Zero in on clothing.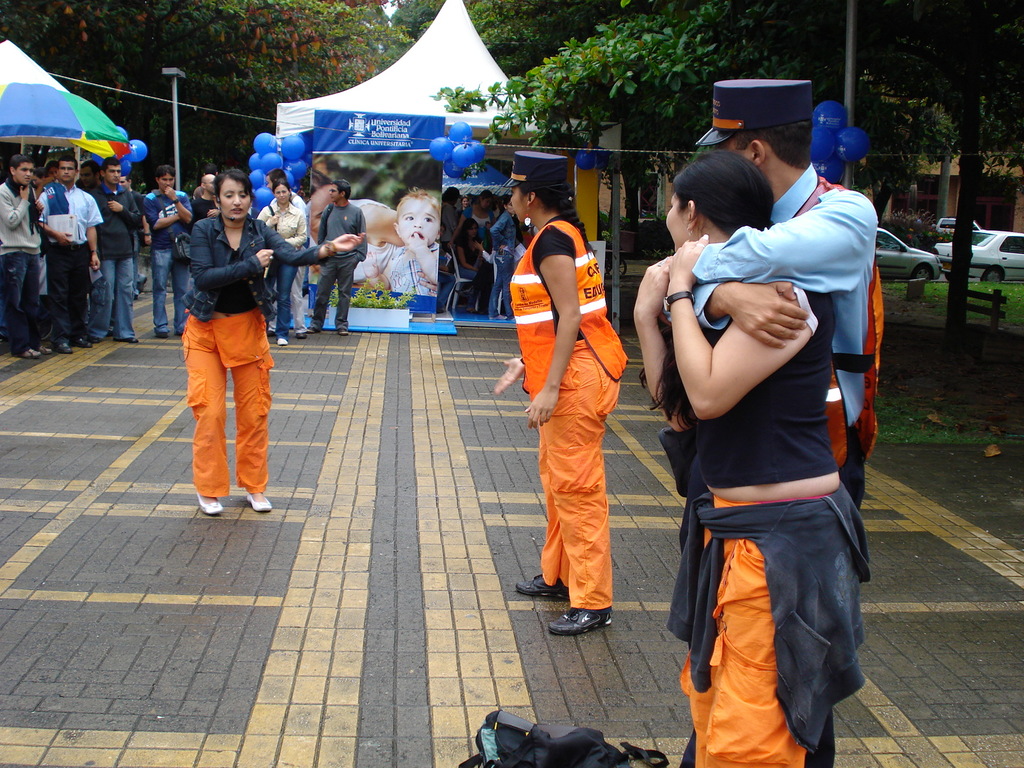
Zeroed in: 194/190/216/225.
